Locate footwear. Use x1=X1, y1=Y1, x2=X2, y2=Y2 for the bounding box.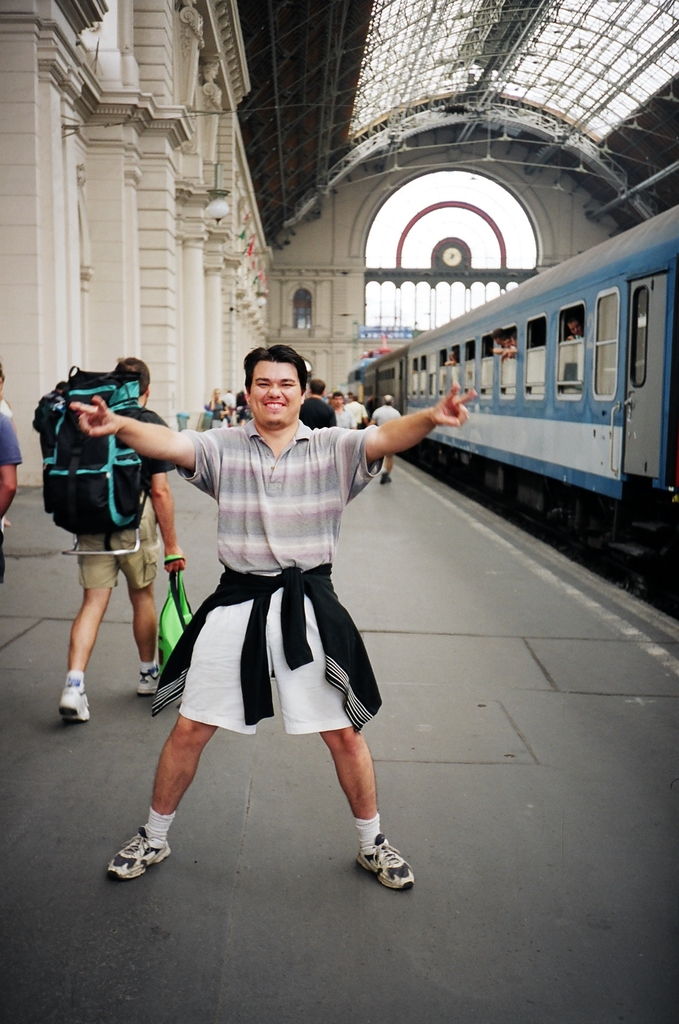
x1=63, y1=686, x2=90, y2=717.
